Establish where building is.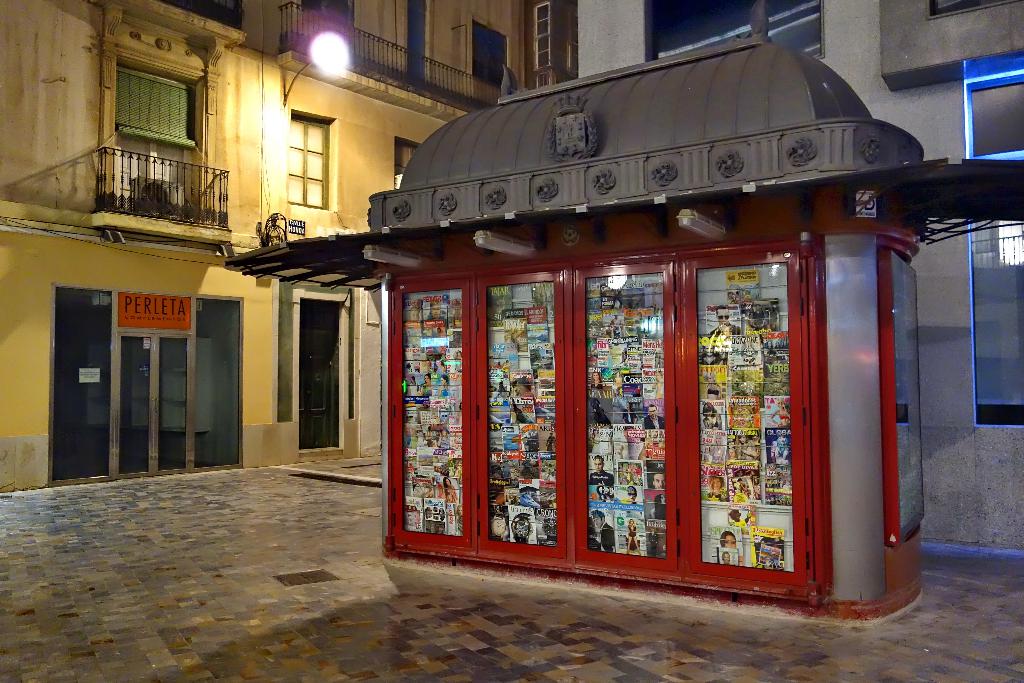
Established at {"left": 0, "top": 0, "right": 266, "bottom": 498}.
